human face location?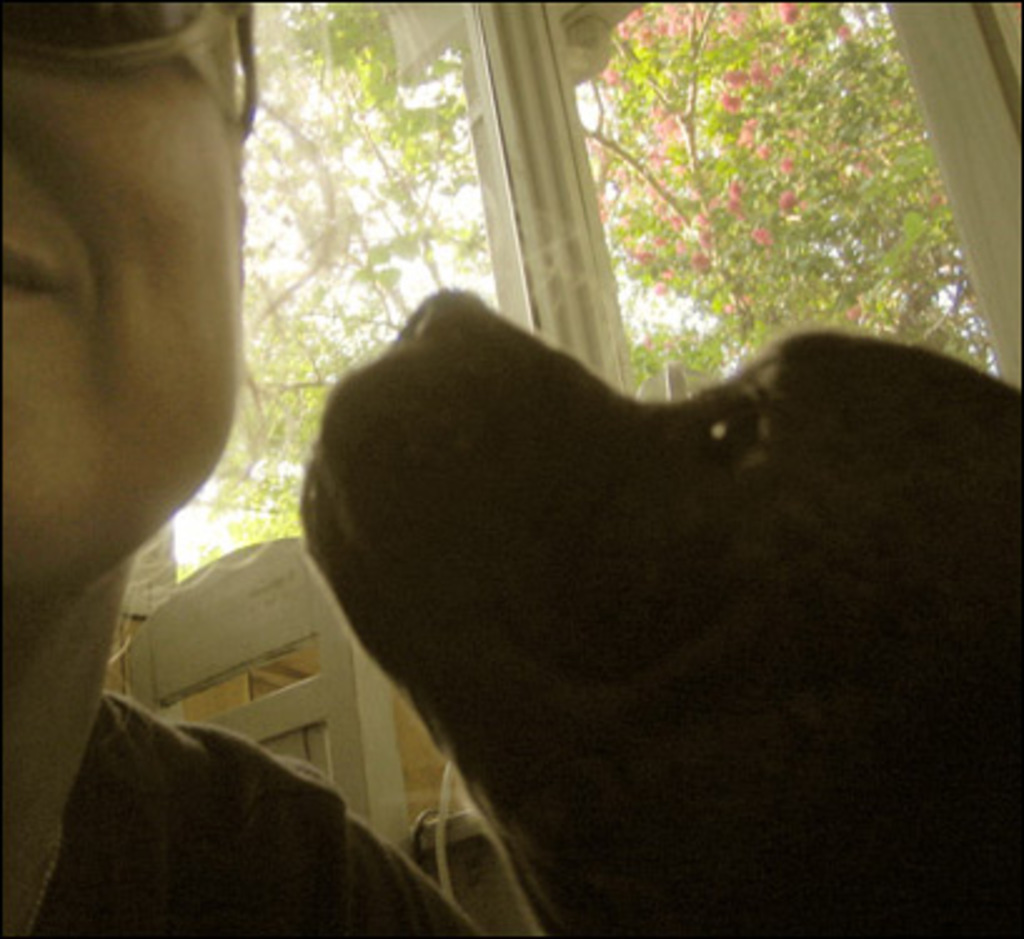
locate(0, 33, 240, 596)
